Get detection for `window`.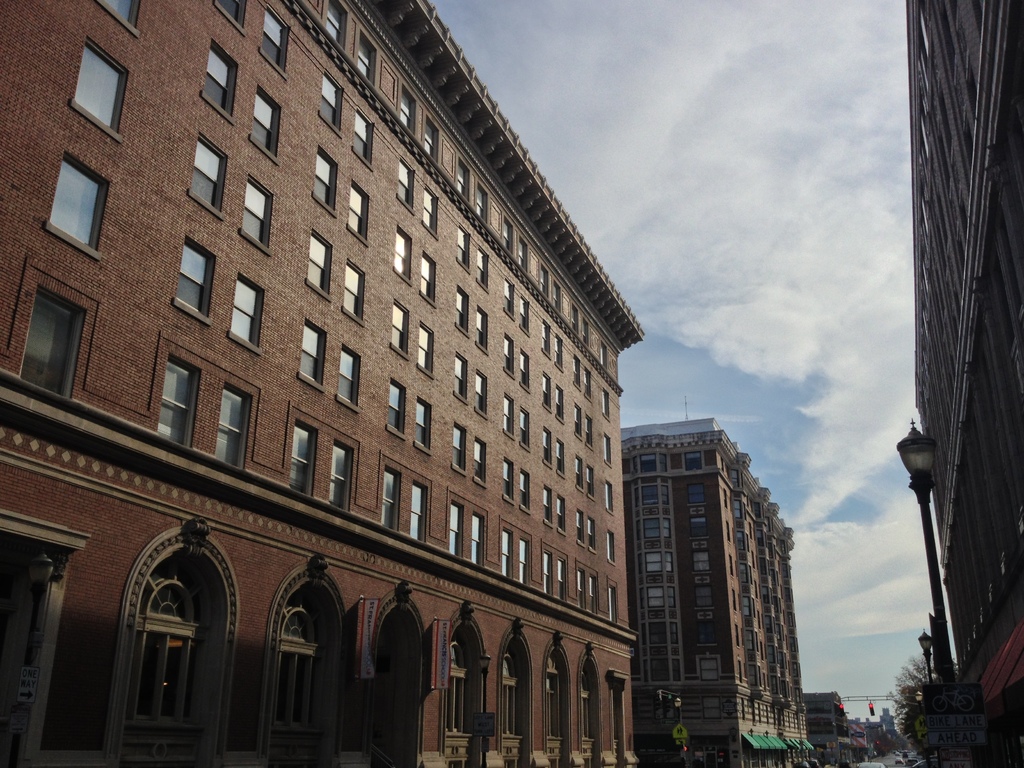
Detection: detection(735, 625, 743, 648).
